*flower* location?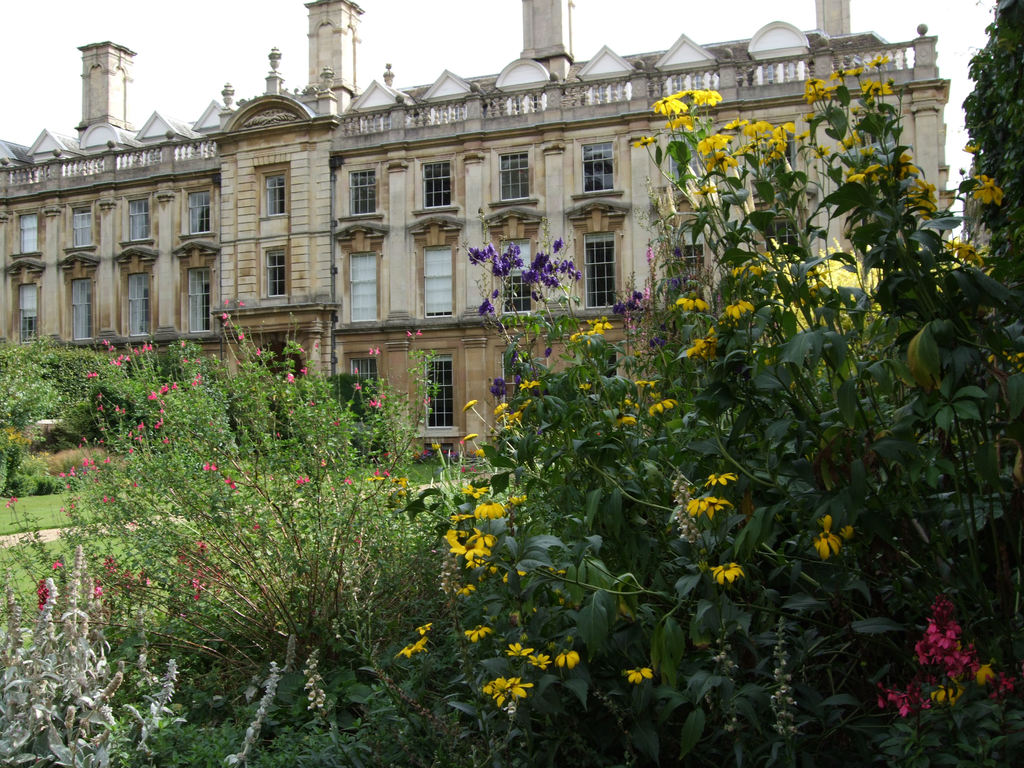
locate(710, 564, 744, 589)
